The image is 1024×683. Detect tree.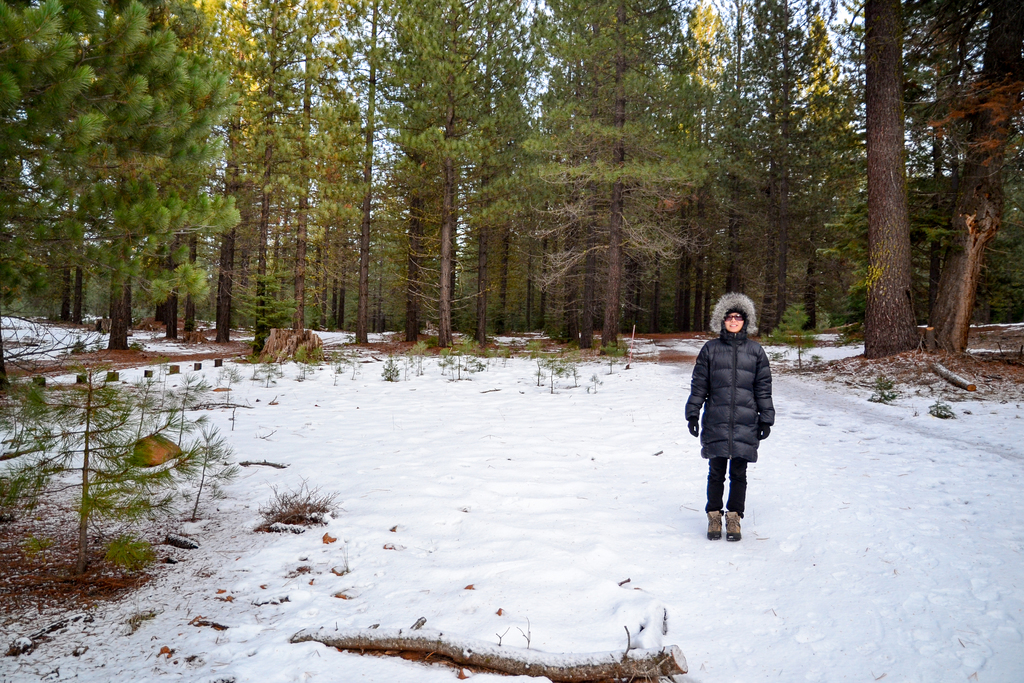
Detection: detection(26, 23, 252, 356).
